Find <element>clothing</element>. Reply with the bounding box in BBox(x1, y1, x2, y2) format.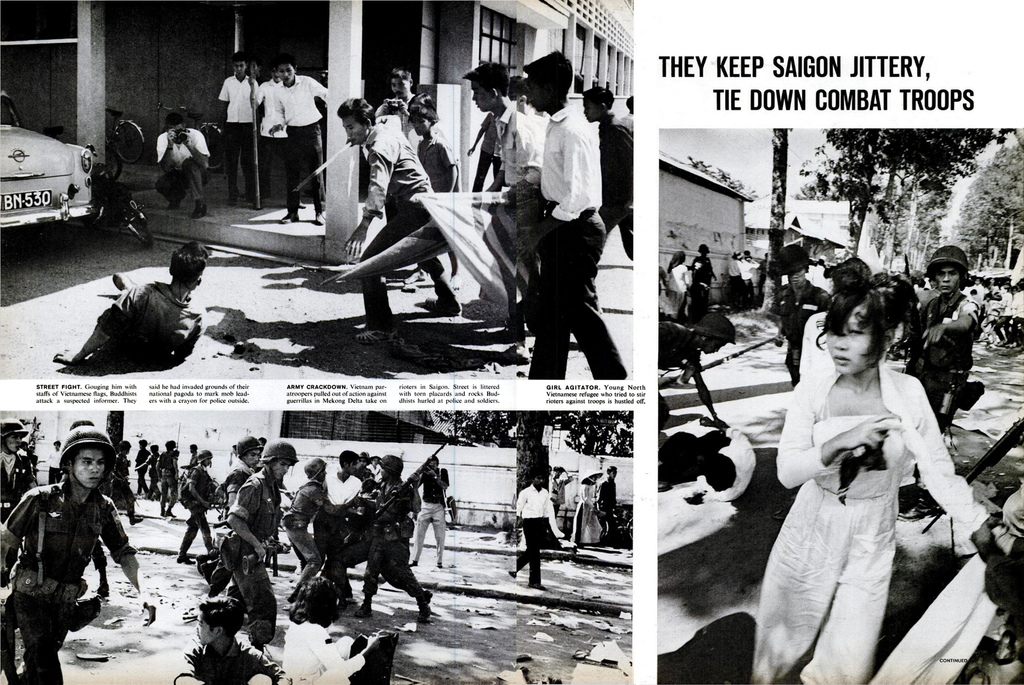
BBox(772, 284, 829, 379).
